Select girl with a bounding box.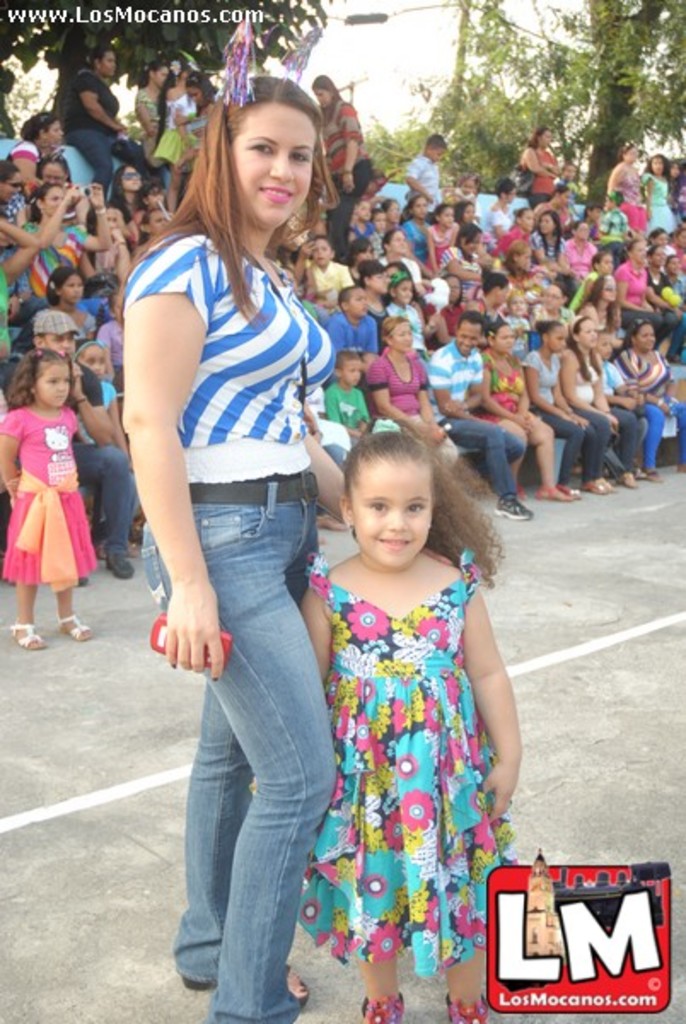
x1=377, y1=276, x2=425, y2=352.
